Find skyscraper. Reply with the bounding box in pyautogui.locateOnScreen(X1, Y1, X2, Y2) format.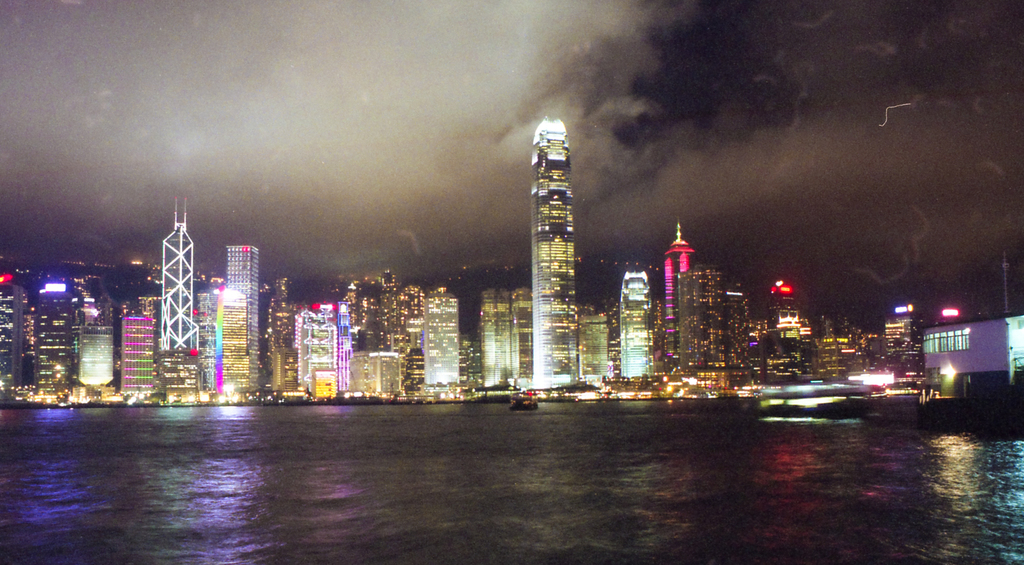
pyautogui.locateOnScreen(82, 282, 116, 396).
